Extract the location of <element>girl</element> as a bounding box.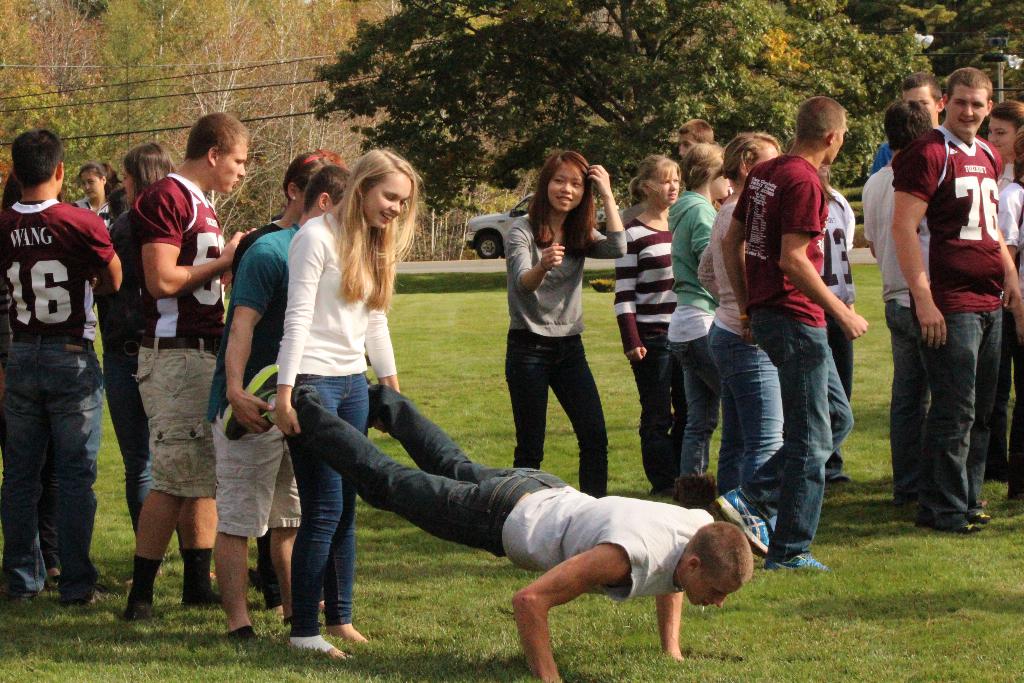
left=508, top=145, right=625, bottom=494.
